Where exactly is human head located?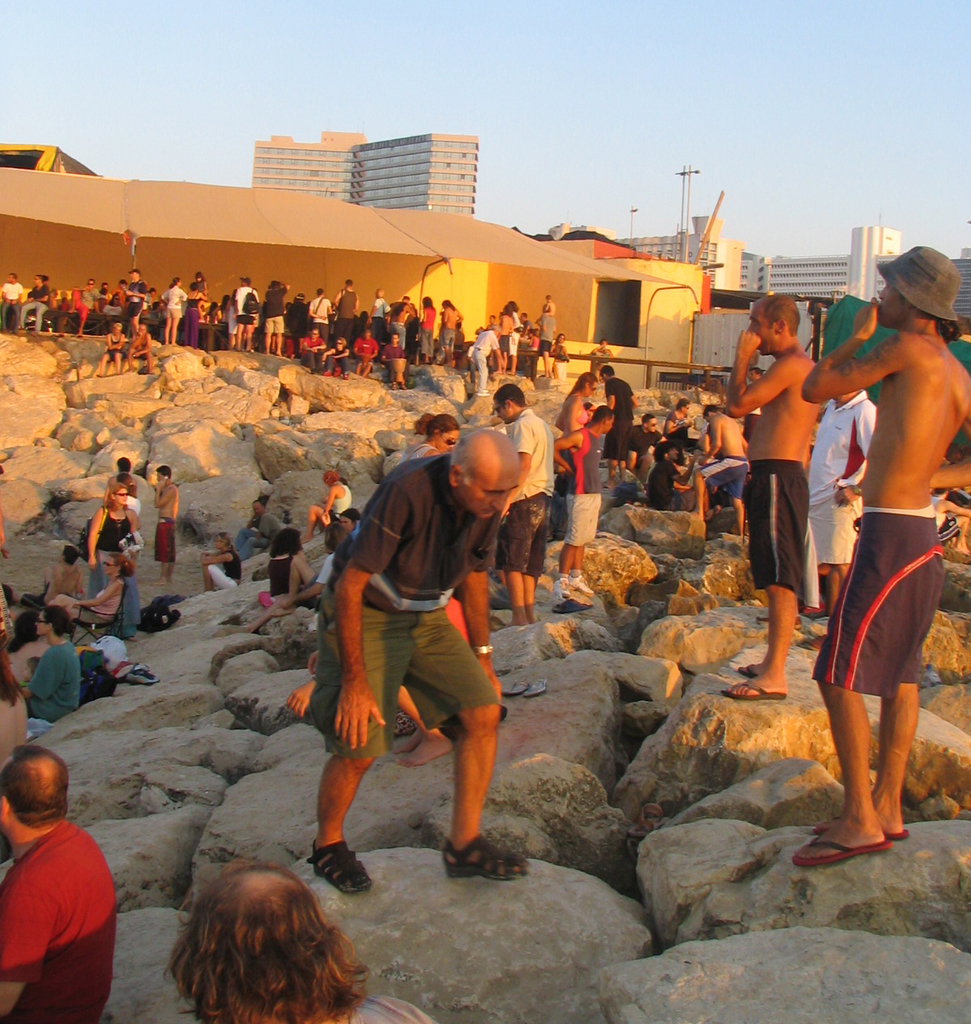
Its bounding box is [744,288,799,354].
